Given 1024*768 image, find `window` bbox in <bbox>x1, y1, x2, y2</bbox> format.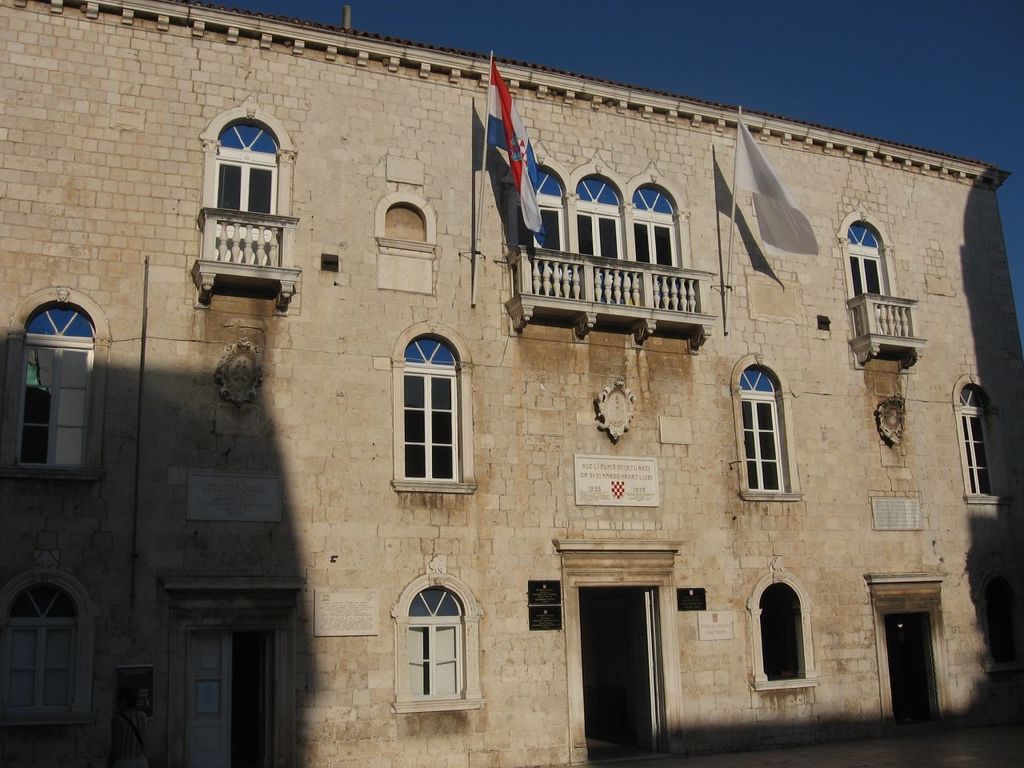
<bbox>0, 576, 78, 720</bbox>.
